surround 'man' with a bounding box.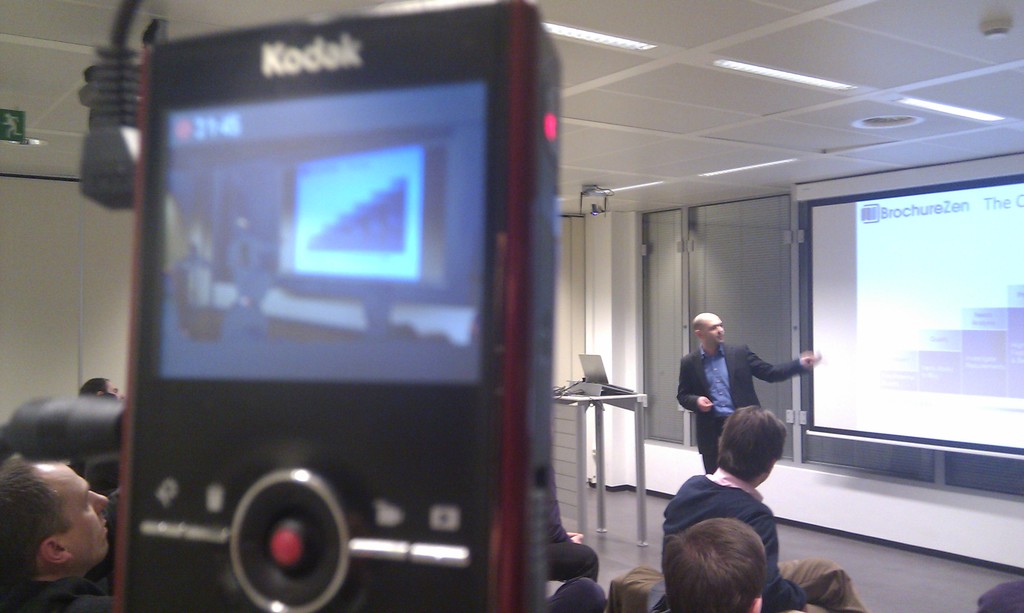
<bbox>0, 453, 111, 612</bbox>.
